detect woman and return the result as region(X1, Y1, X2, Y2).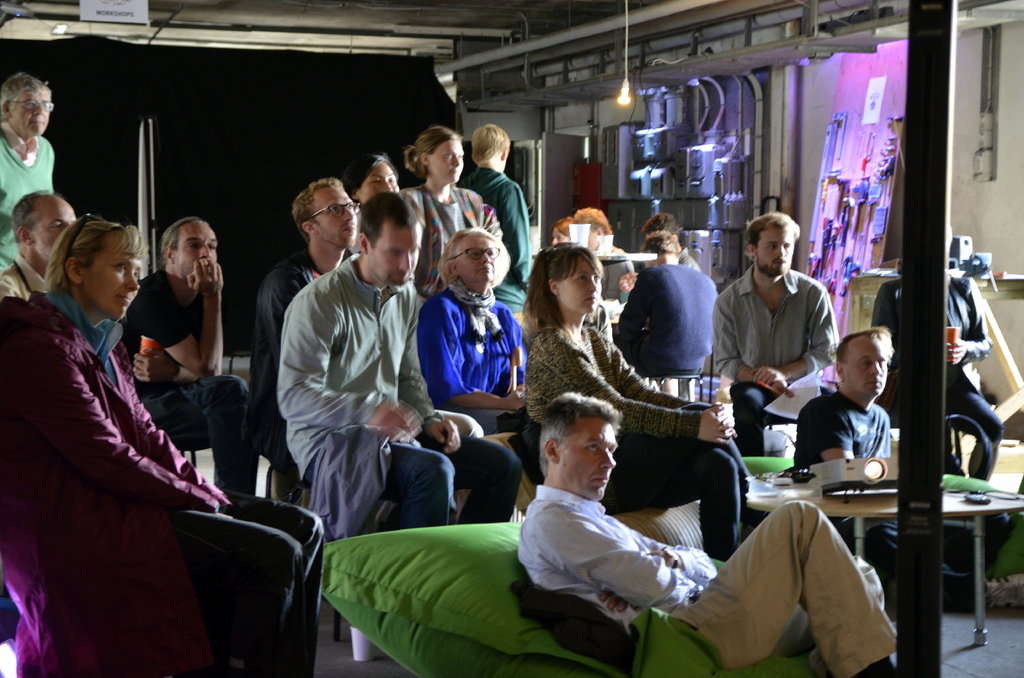
region(525, 239, 751, 563).
